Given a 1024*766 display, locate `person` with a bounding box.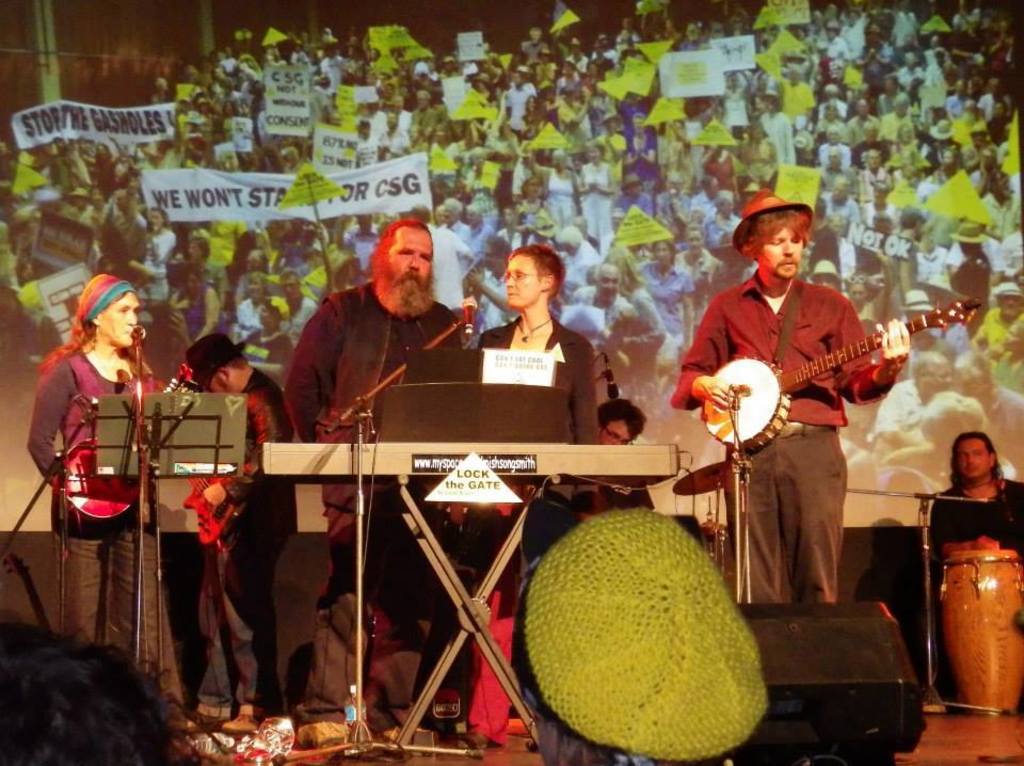
Located: bbox=(188, 328, 297, 736).
